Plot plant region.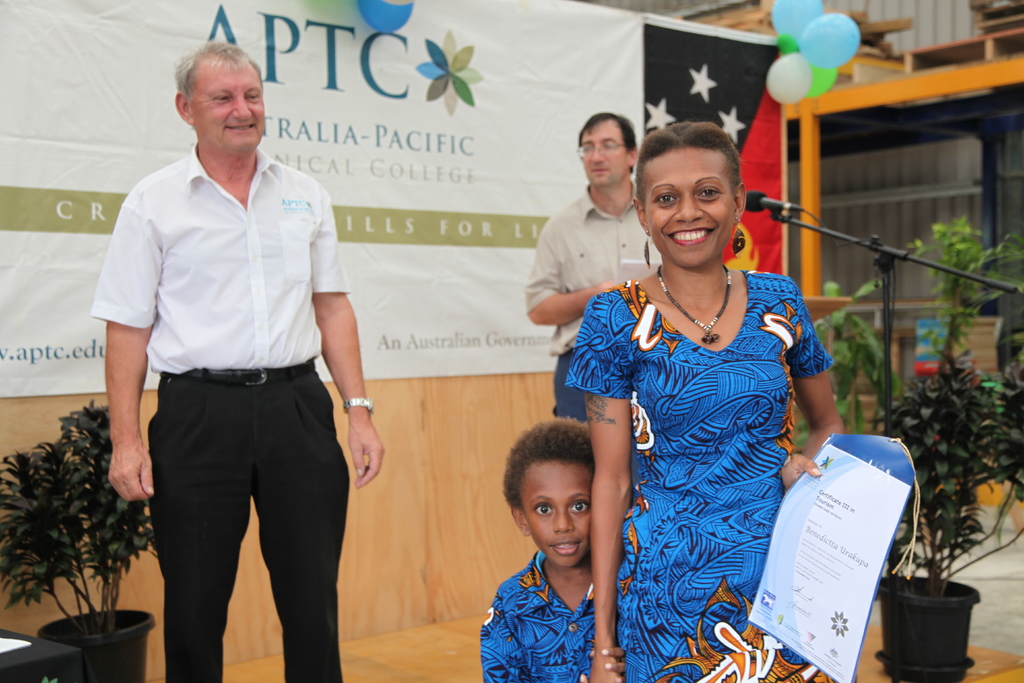
Plotted at locate(899, 218, 1023, 365).
